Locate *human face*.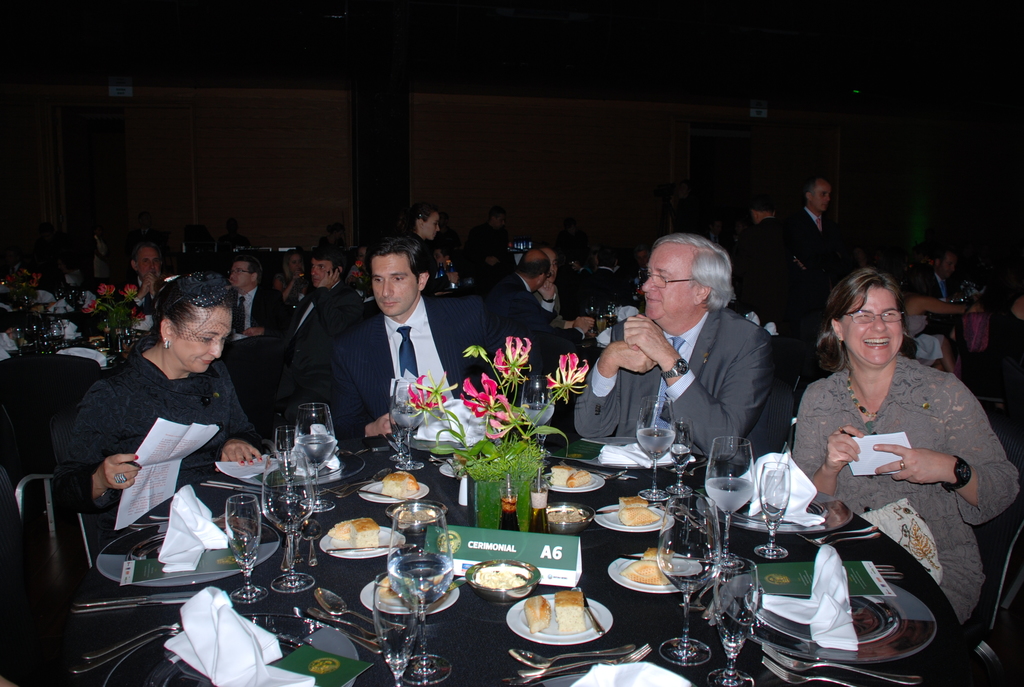
Bounding box: <box>227,258,252,287</box>.
